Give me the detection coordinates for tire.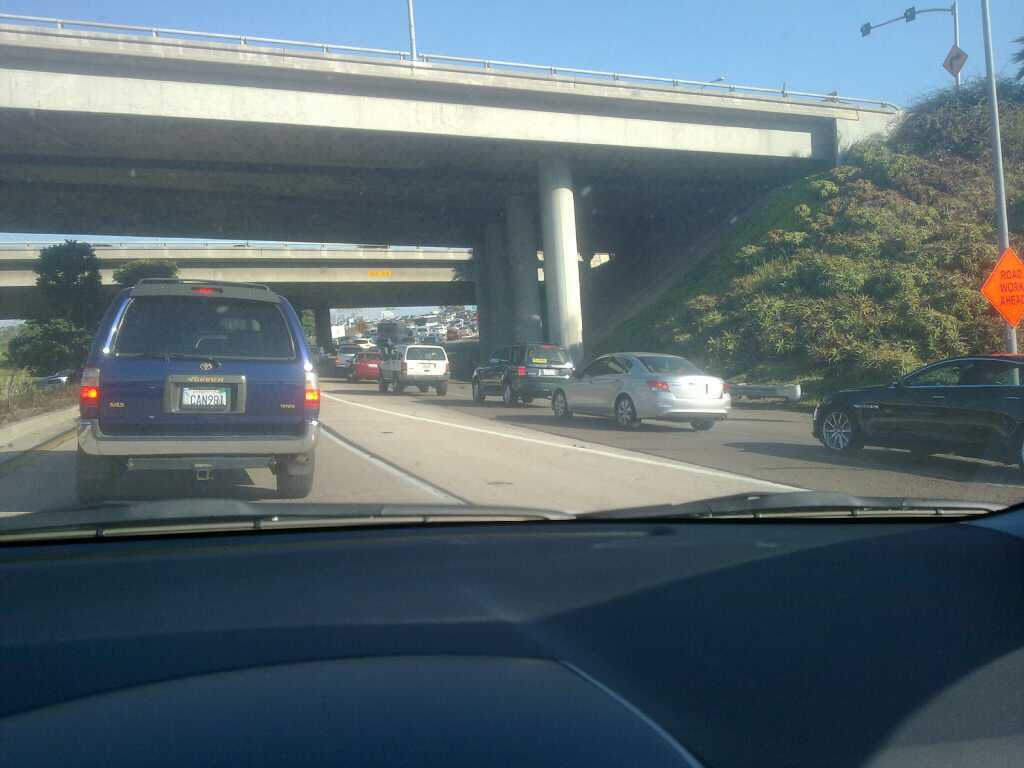
box=[278, 454, 311, 497].
